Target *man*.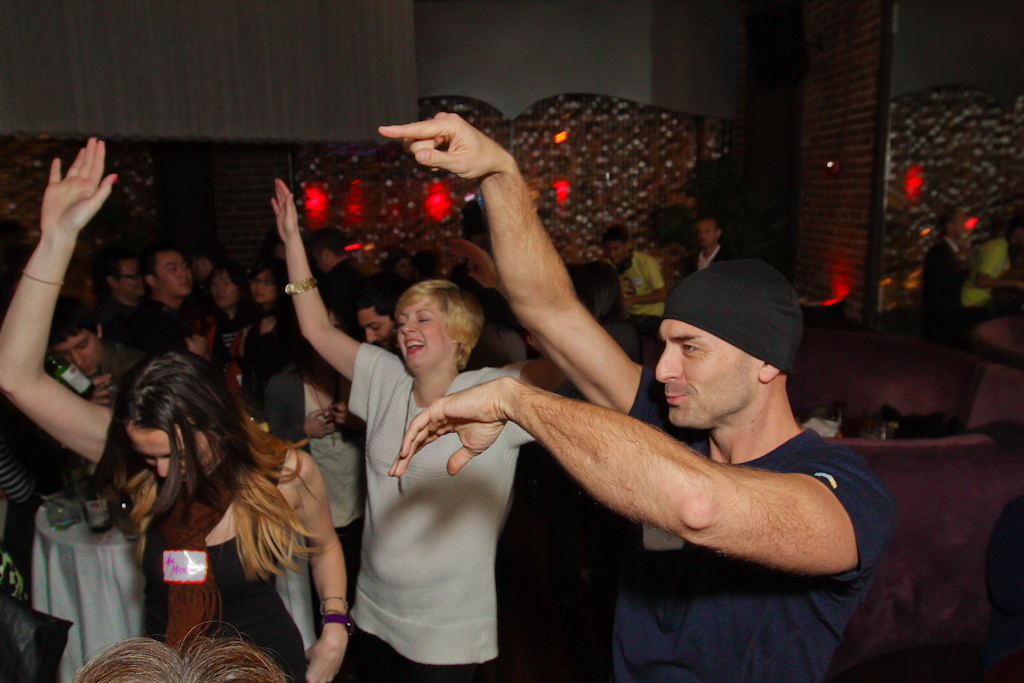
Target region: <region>34, 309, 126, 431</region>.
